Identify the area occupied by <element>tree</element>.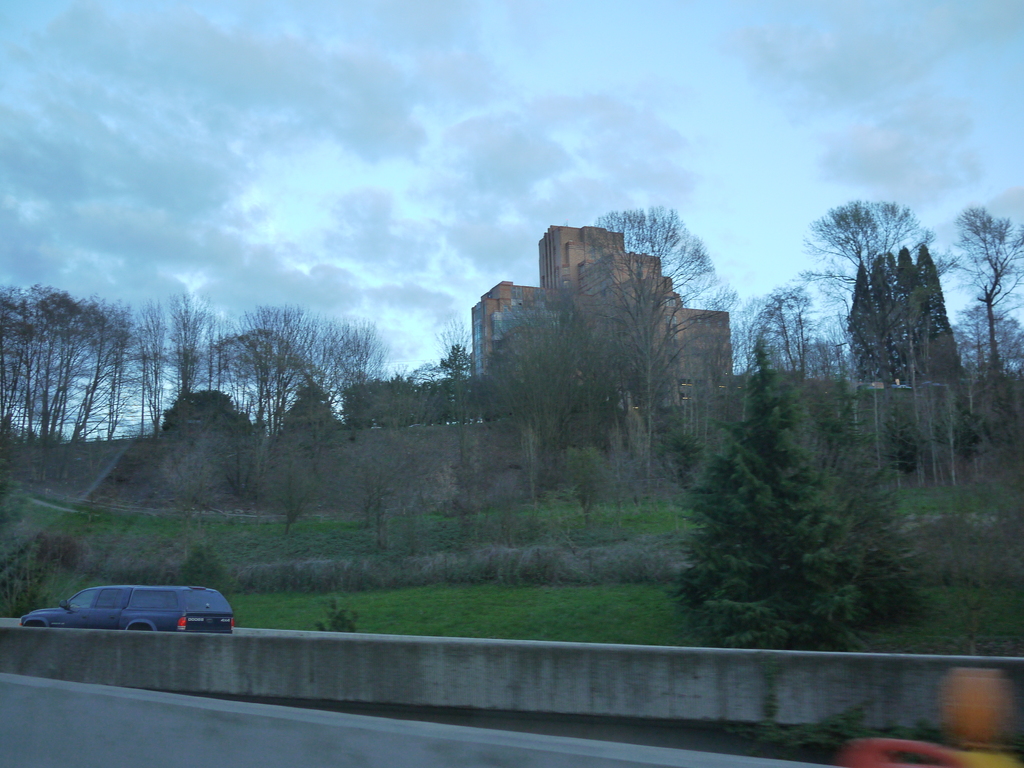
Area: left=813, top=191, right=954, bottom=400.
